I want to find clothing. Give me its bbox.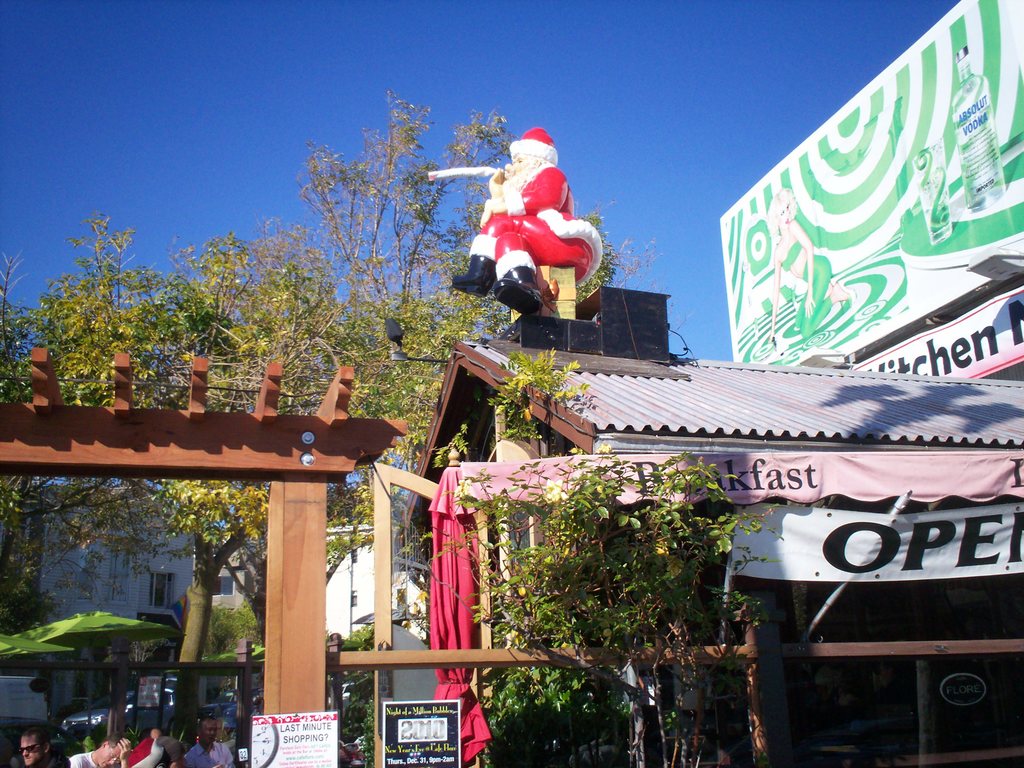
BBox(458, 143, 607, 315).
